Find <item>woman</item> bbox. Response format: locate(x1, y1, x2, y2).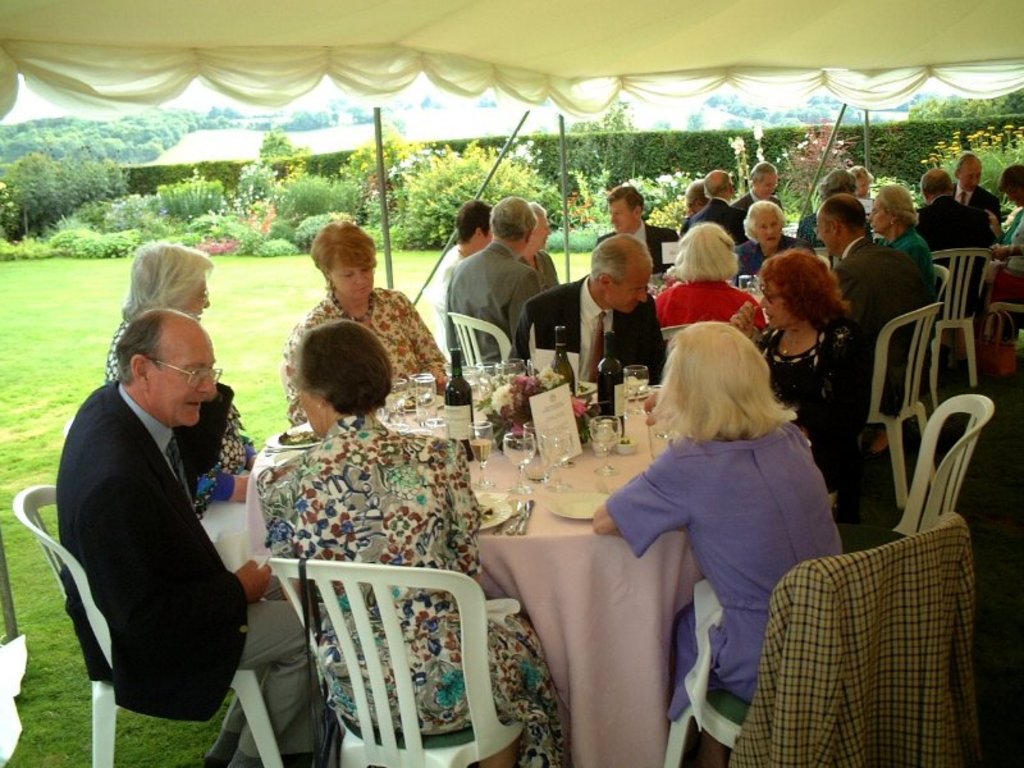
locate(278, 216, 452, 431).
